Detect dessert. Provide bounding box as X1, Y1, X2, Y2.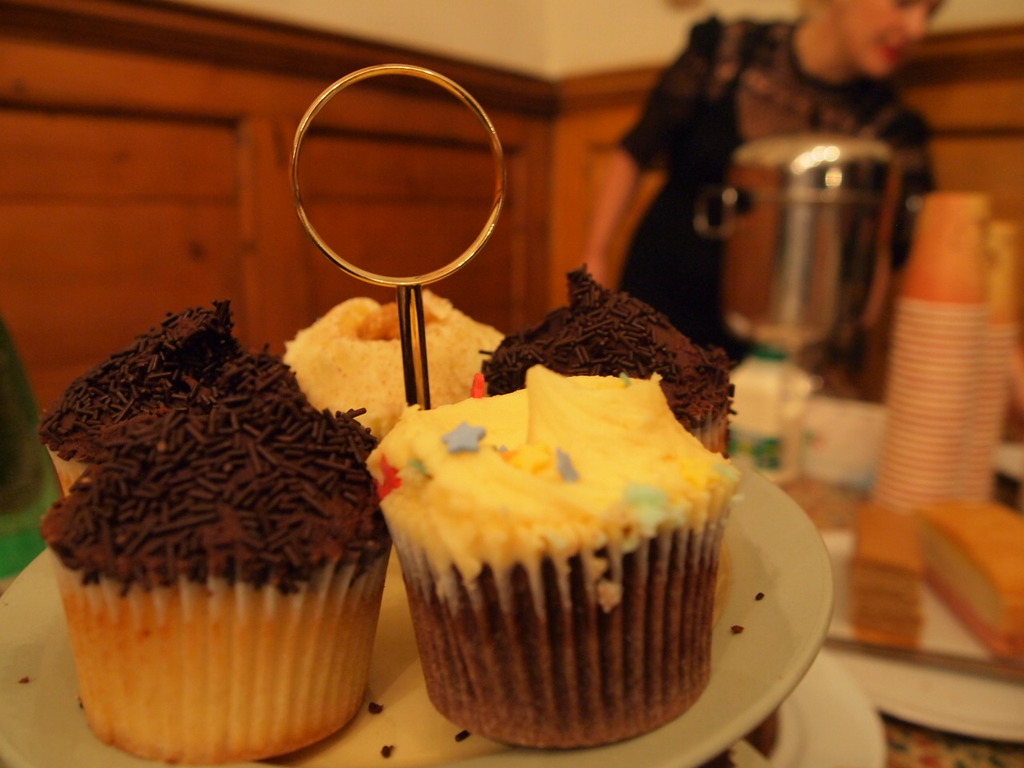
359, 363, 743, 757.
